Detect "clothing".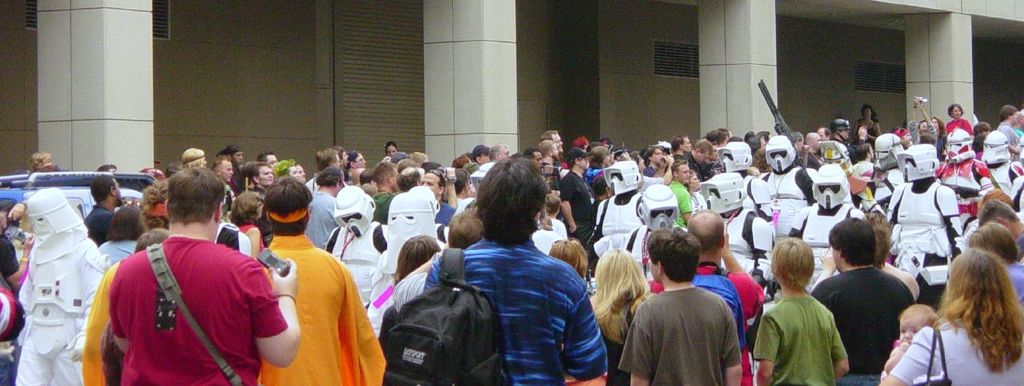
Detected at 854:121:876:145.
